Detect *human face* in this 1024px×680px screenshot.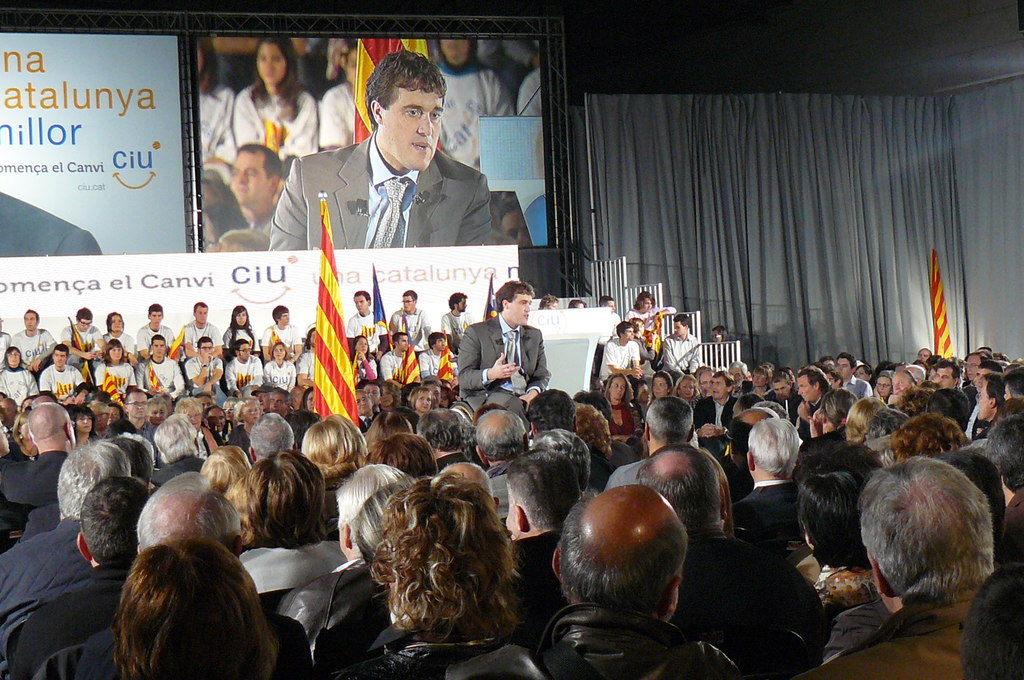
Detection: rect(442, 35, 468, 66).
